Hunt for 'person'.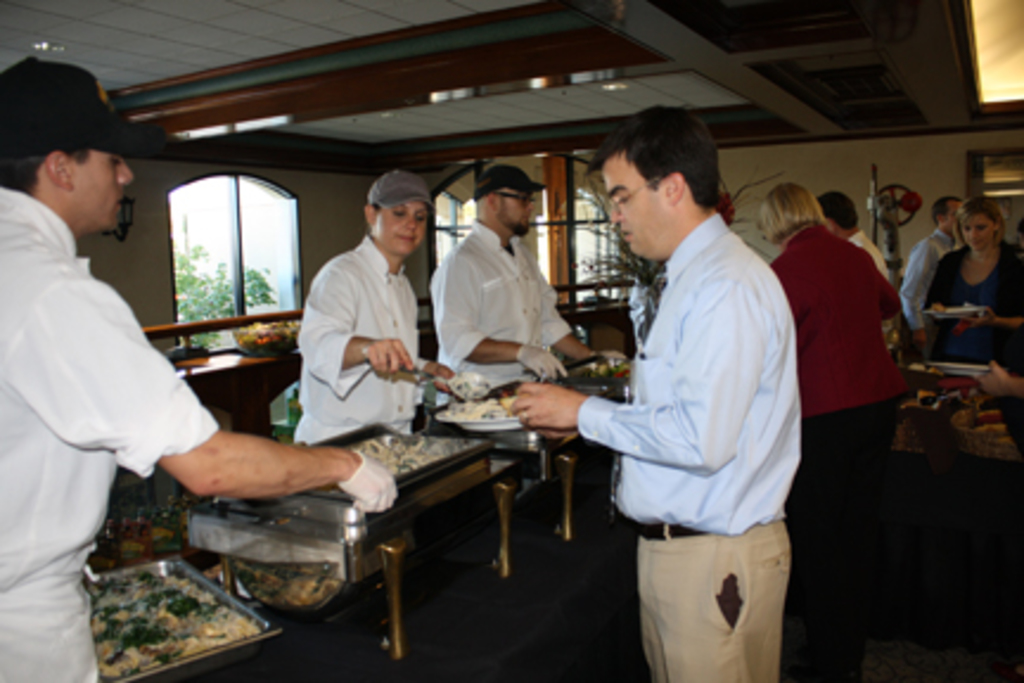
Hunted down at <region>820, 192, 898, 351</region>.
